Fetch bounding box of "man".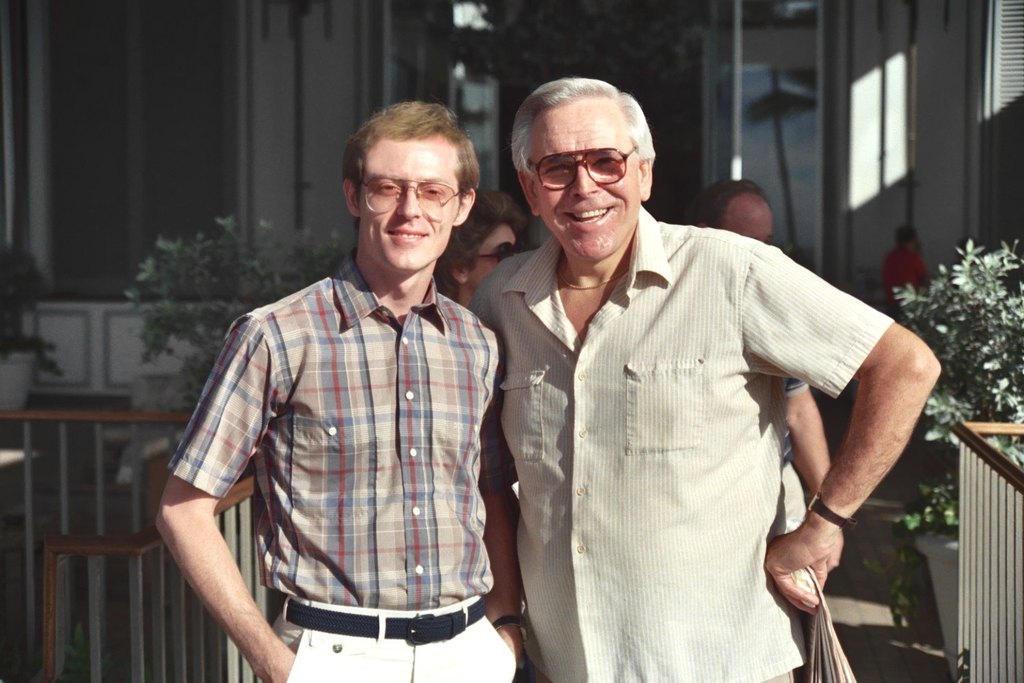
Bbox: {"x1": 877, "y1": 224, "x2": 933, "y2": 312}.
